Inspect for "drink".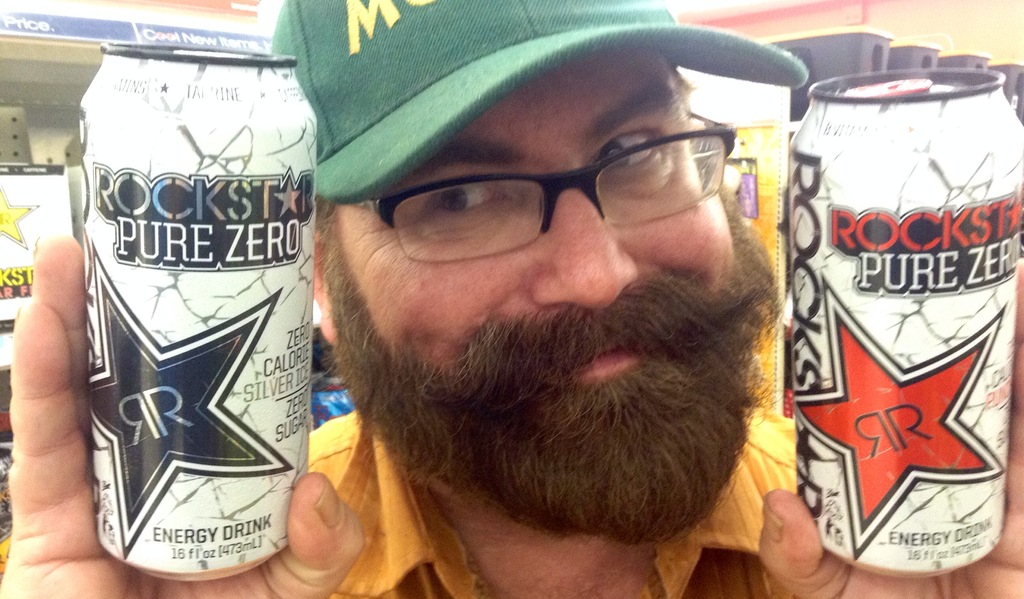
Inspection: box(67, 55, 329, 598).
